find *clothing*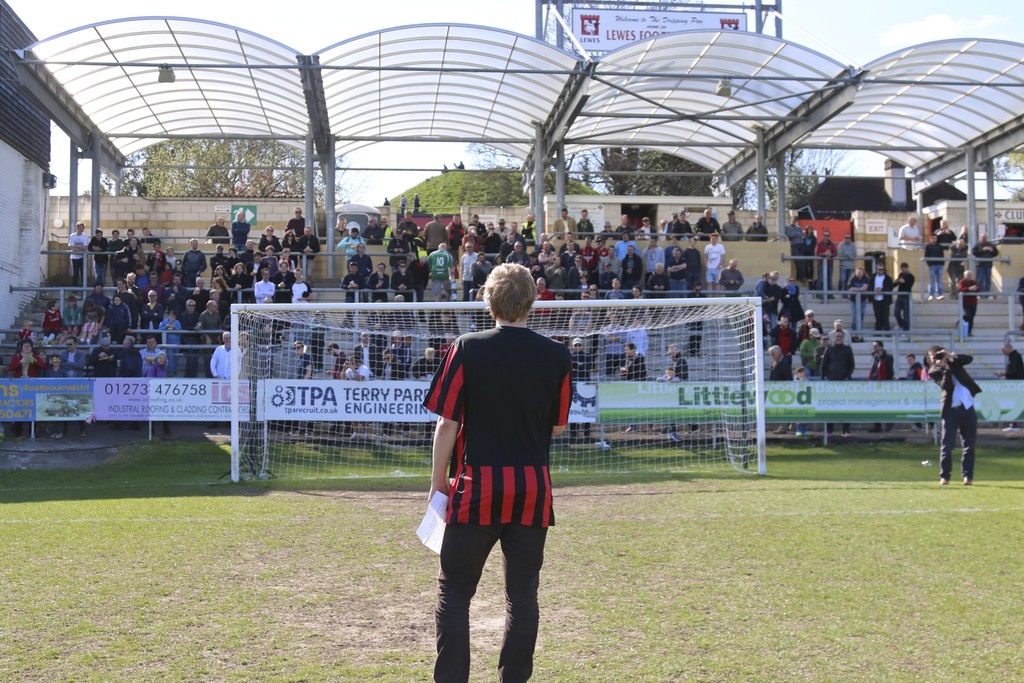
locate(43, 366, 63, 430)
